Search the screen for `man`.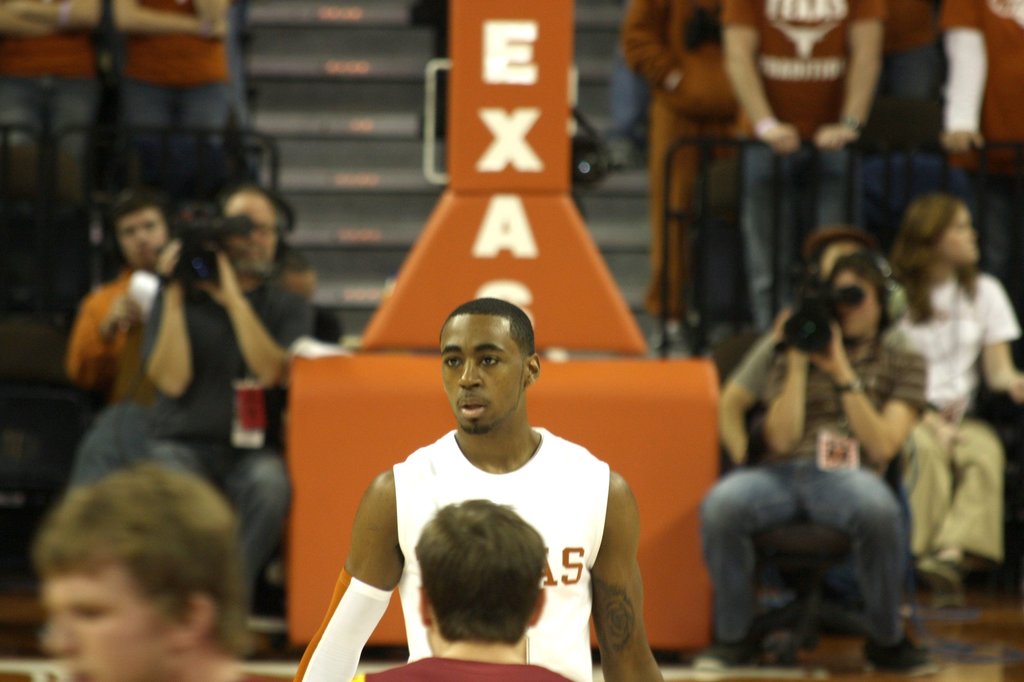
Found at bbox=[134, 180, 323, 634].
